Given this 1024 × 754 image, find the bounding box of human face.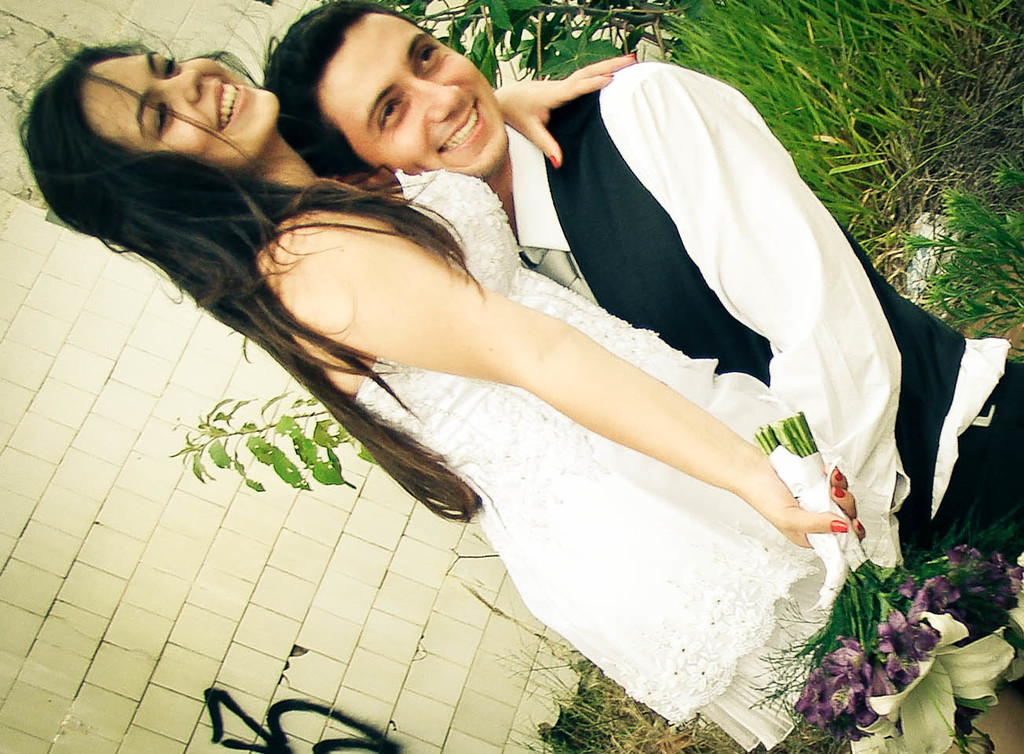
314 7 509 178.
